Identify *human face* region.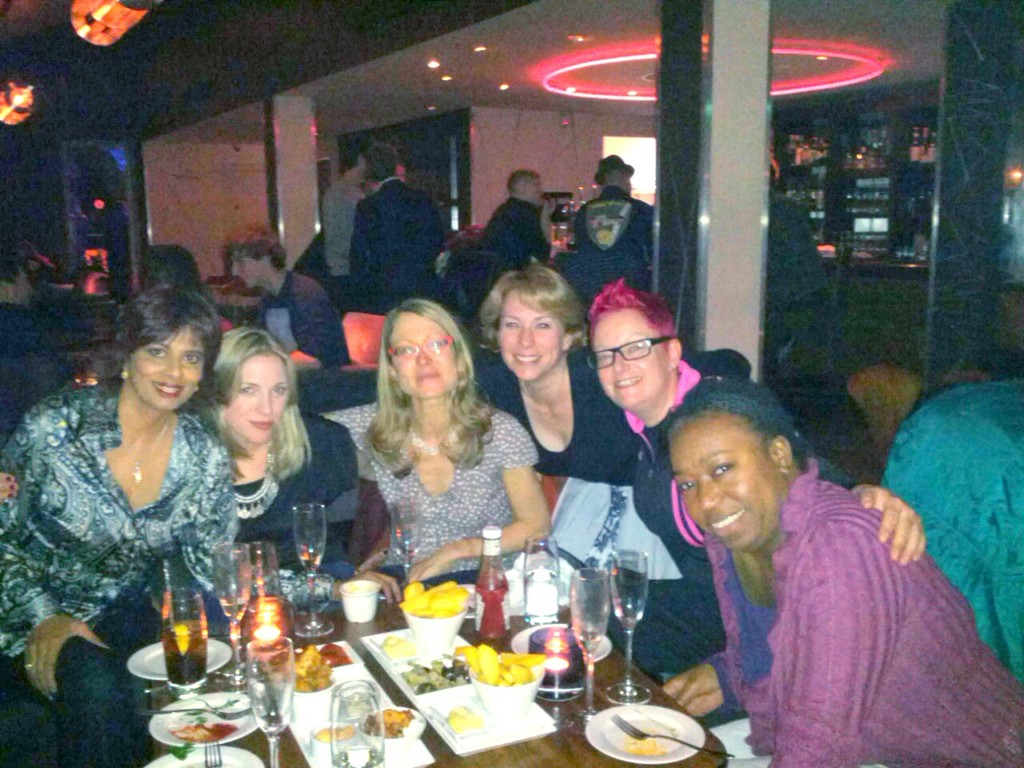
Region: <bbox>666, 410, 778, 550</bbox>.
